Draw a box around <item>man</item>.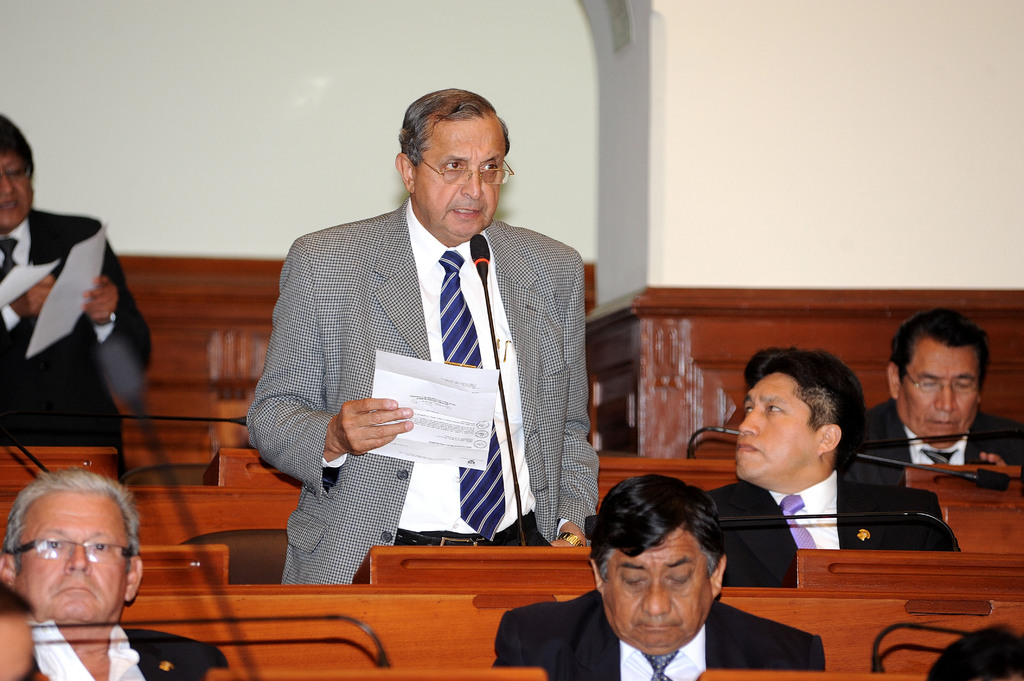
bbox(0, 120, 179, 451).
